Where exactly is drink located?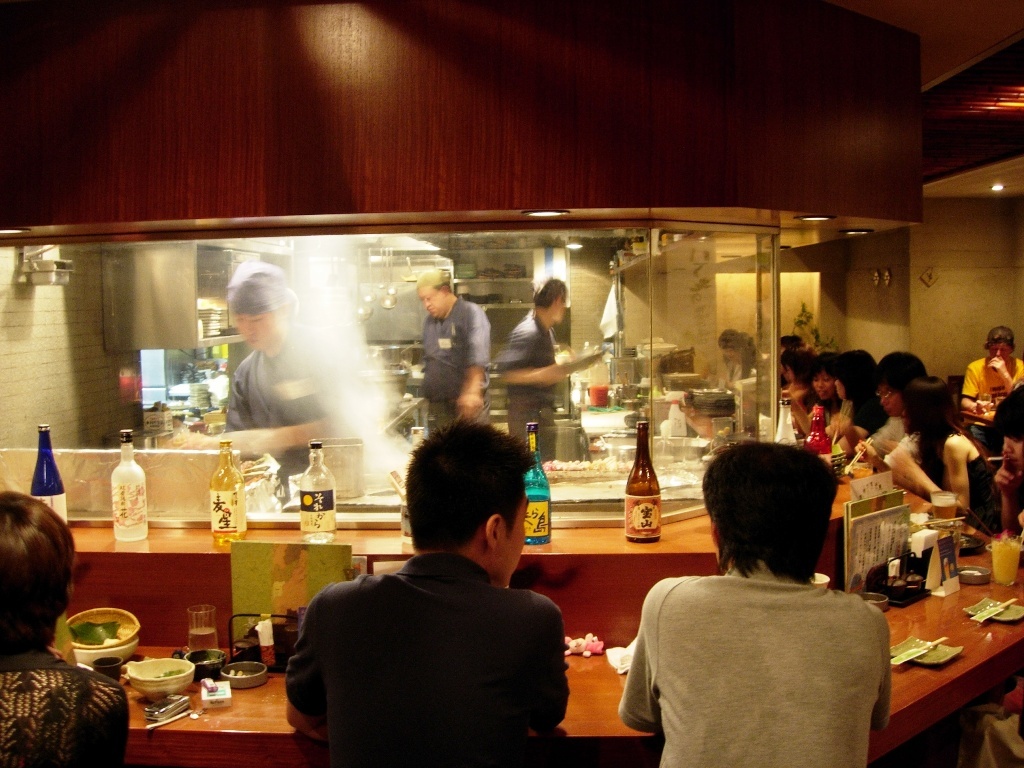
Its bounding box is BBox(934, 505, 956, 522).
